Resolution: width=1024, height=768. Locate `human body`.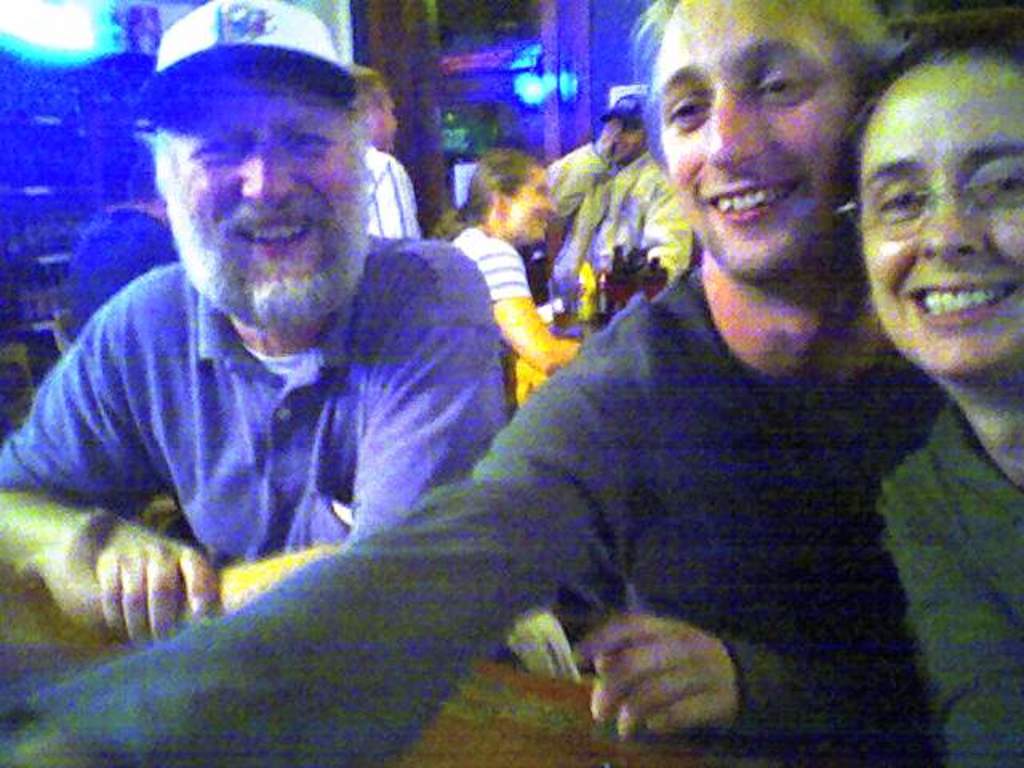
(886,22,1022,766).
